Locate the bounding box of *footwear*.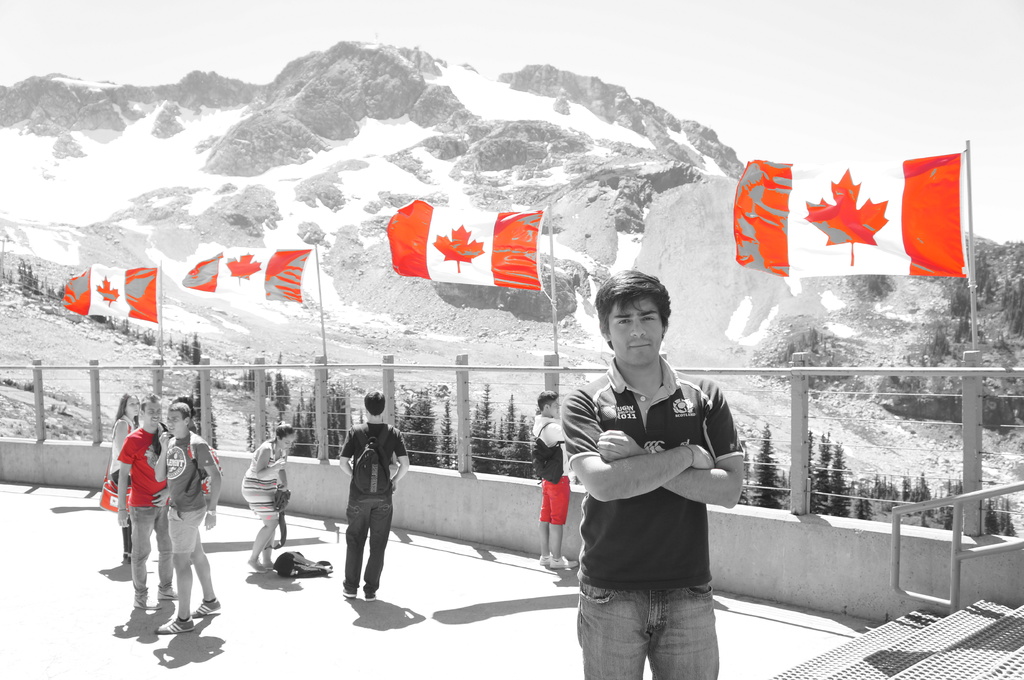
Bounding box: x1=156, y1=618, x2=195, y2=634.
